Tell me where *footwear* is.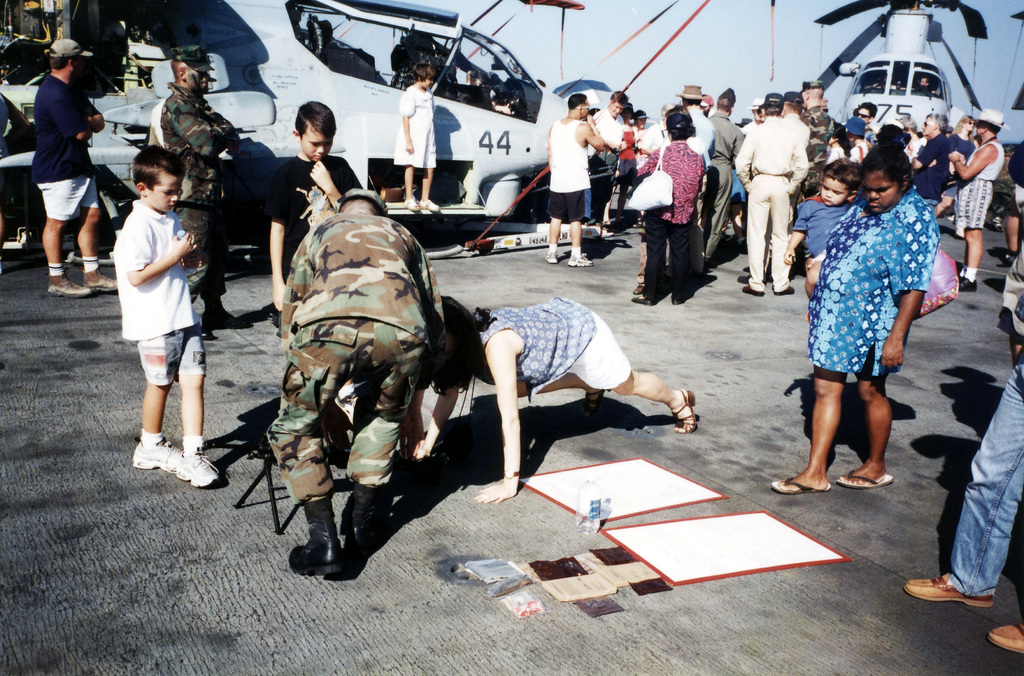
*footwear* is at {"left": 571, "top": 255, "right": 595, "bottom": 265}.
